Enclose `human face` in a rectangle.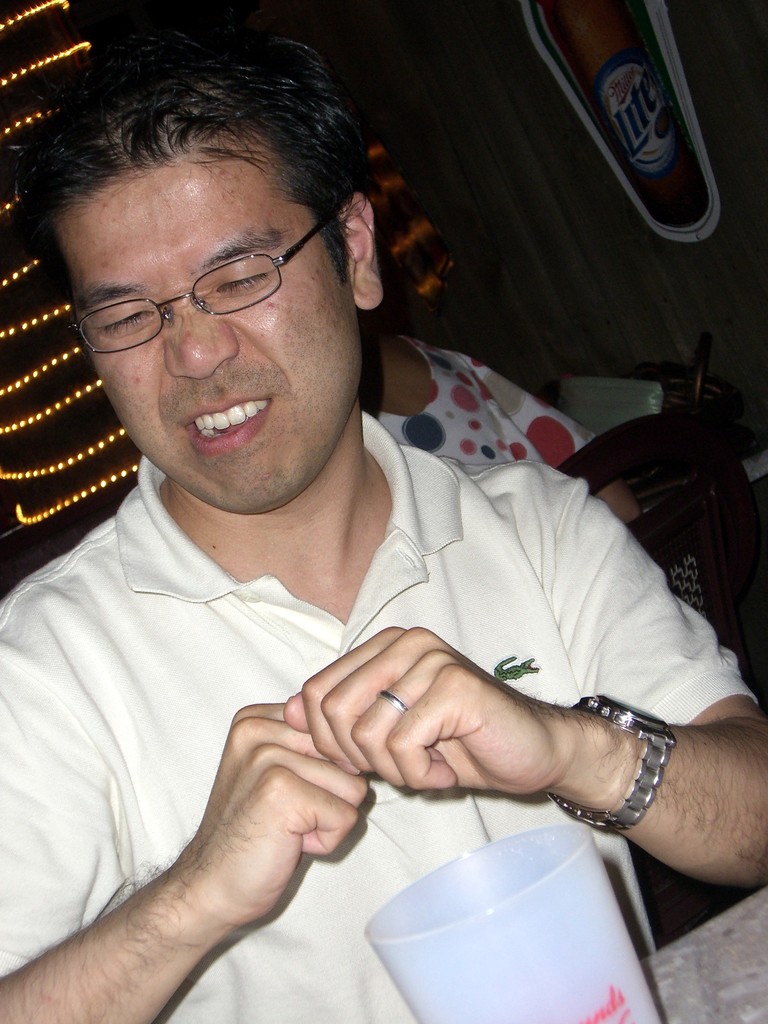
left=51, top=161, right=355, bottom=509.
